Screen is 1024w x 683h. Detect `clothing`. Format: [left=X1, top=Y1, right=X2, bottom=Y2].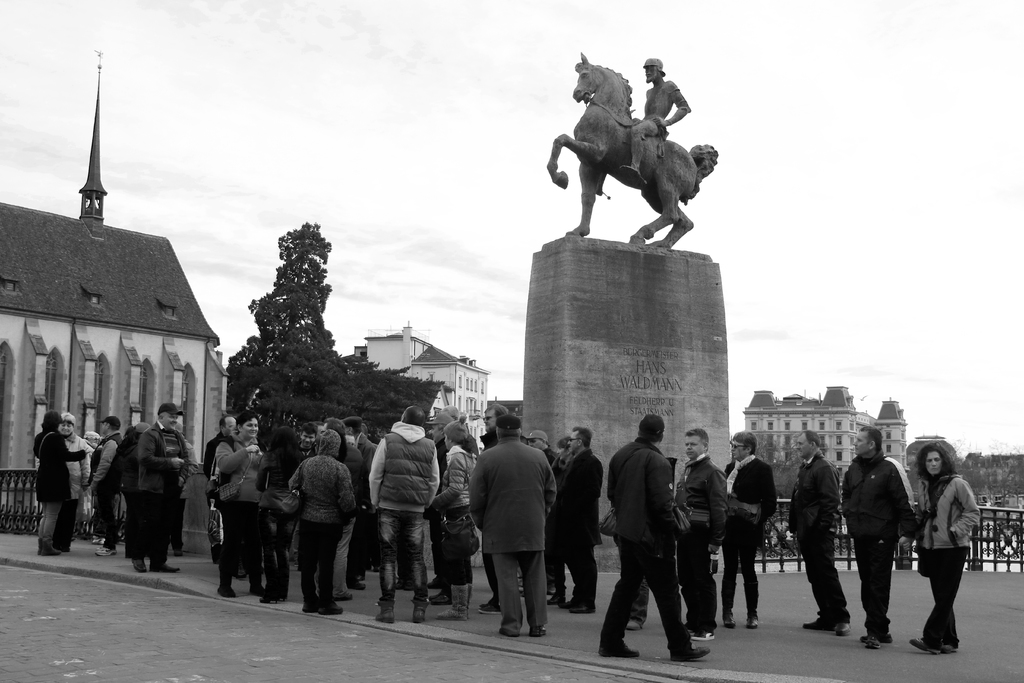
[left=595, top=539, right=691, bottom=644].
